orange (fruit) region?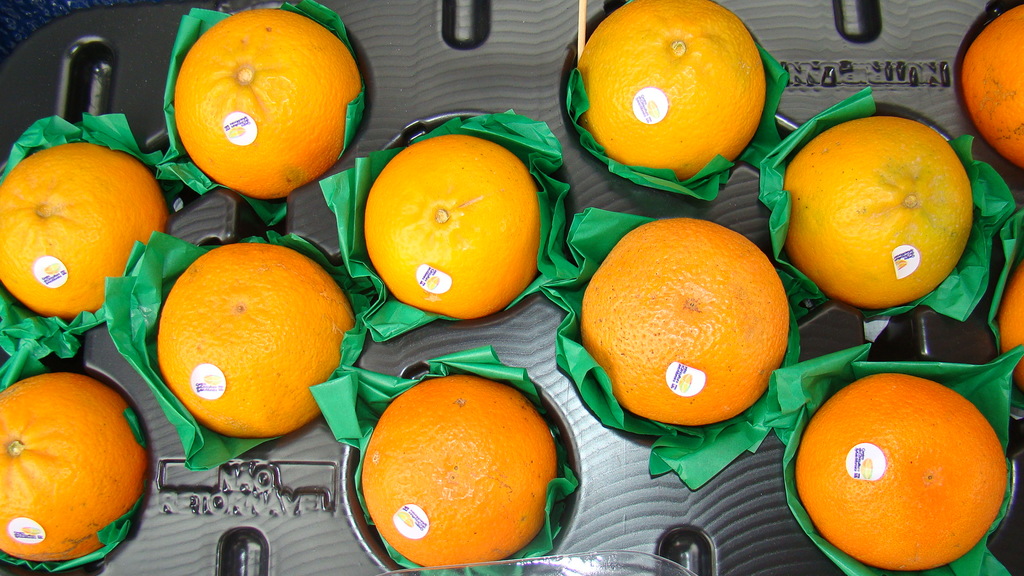
bbox(955, 0, 1023, 164)
